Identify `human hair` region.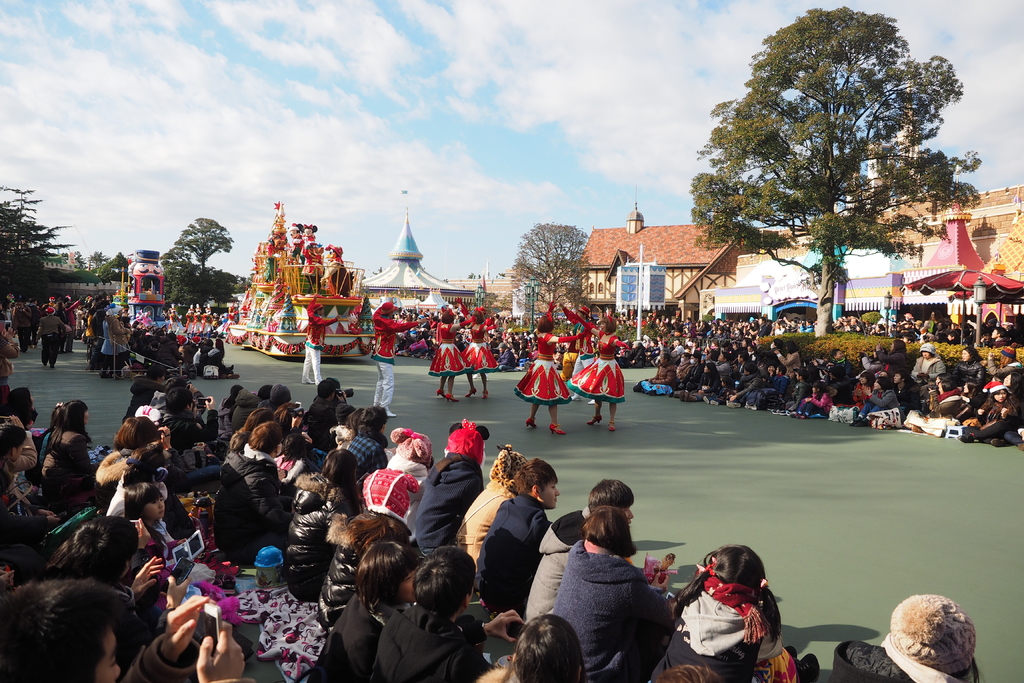
Region: {"left": 352, "top": 539, "right": 426, "bottom": 618}.
